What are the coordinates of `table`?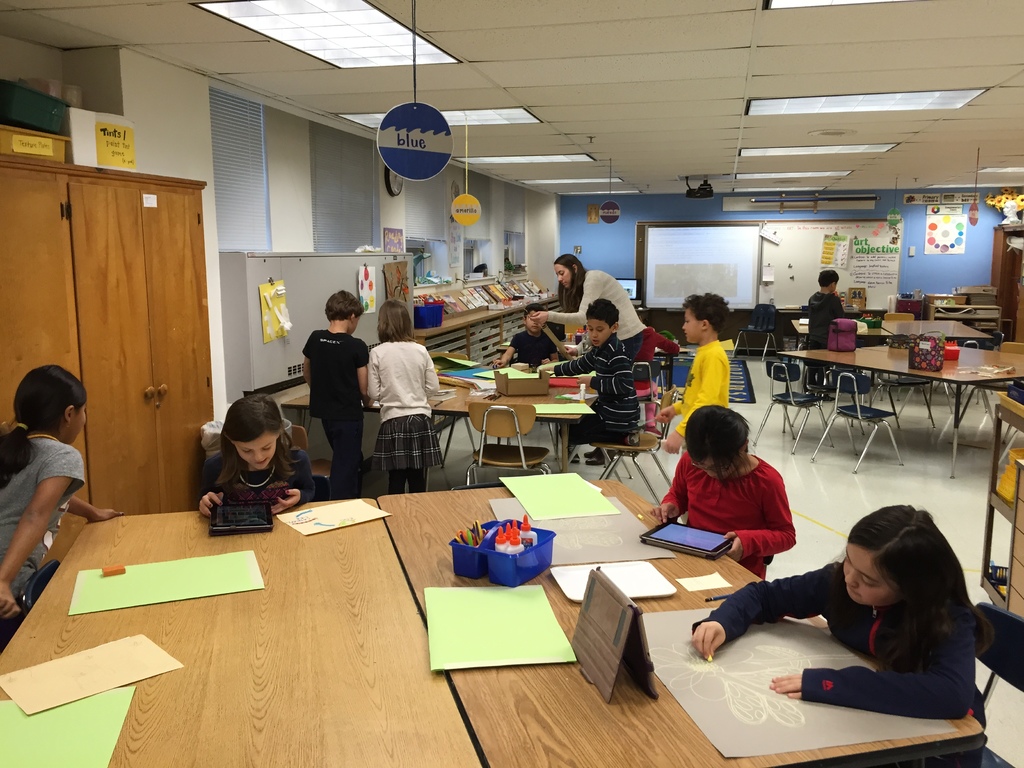
{"left": 374, "top": 478, "right": 991, "bottom": 767}.
